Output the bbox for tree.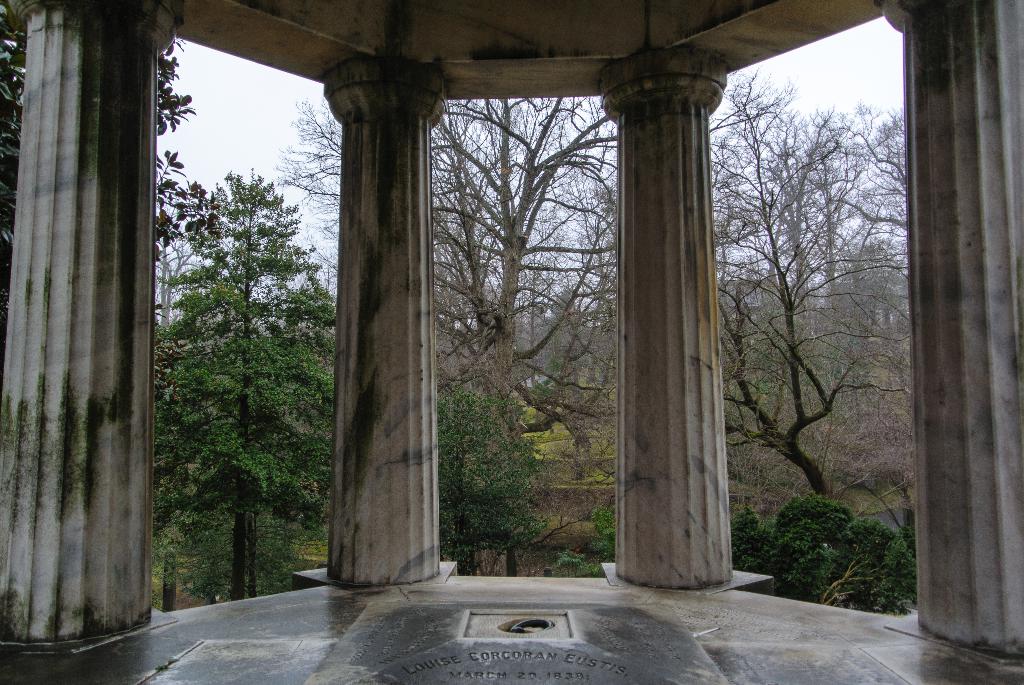
279 94 632 583.
